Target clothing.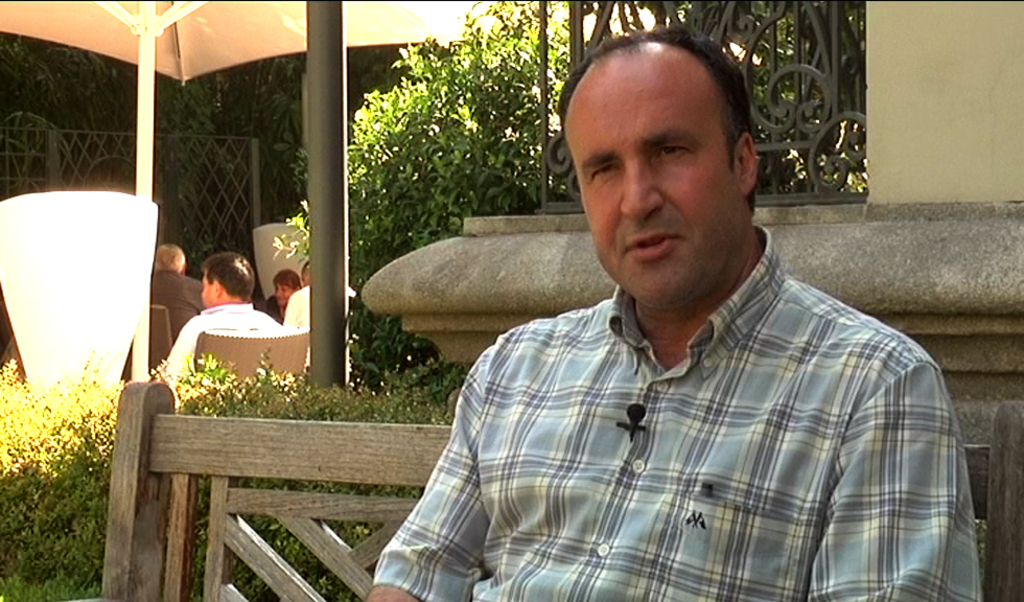
Target region: region(145, 260, 210, 345).
